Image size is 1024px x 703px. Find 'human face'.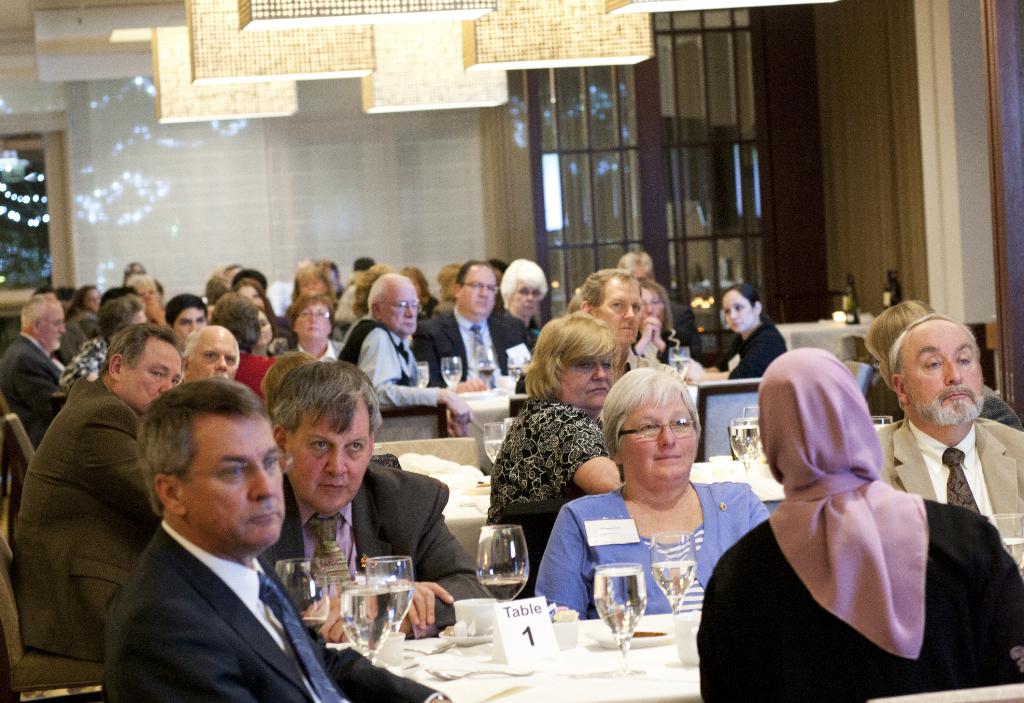
left=137, top=293, right=159, bottom=318.
